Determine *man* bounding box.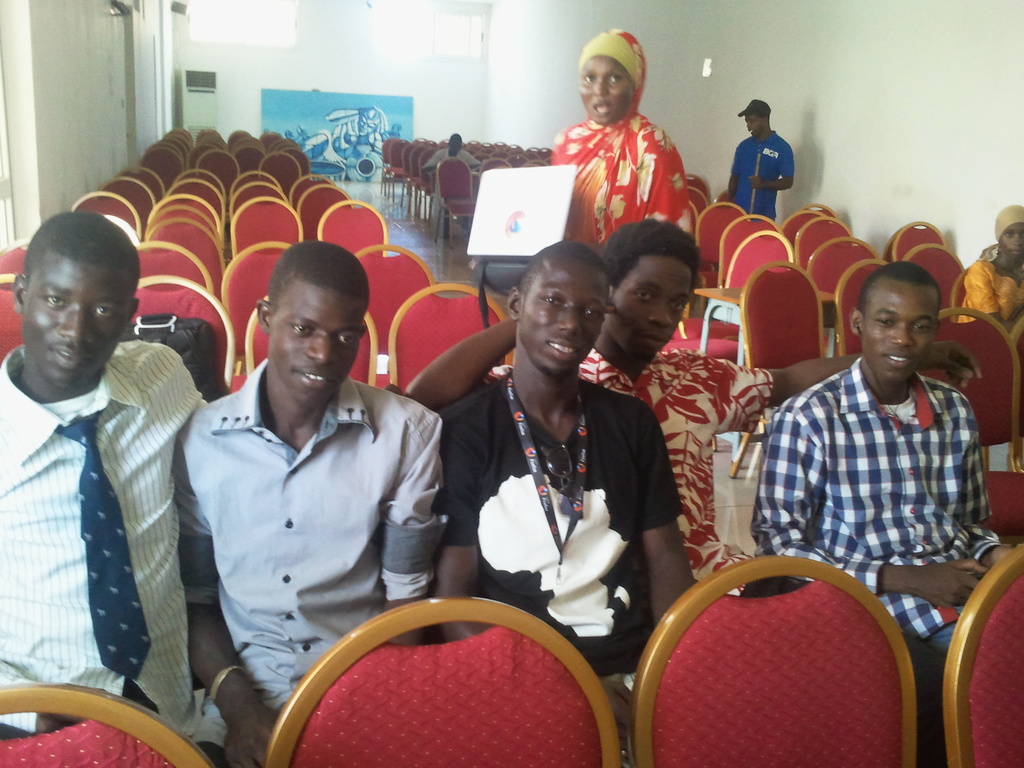
Determined: x1=437, y1=236, x2=697, y2=738.
